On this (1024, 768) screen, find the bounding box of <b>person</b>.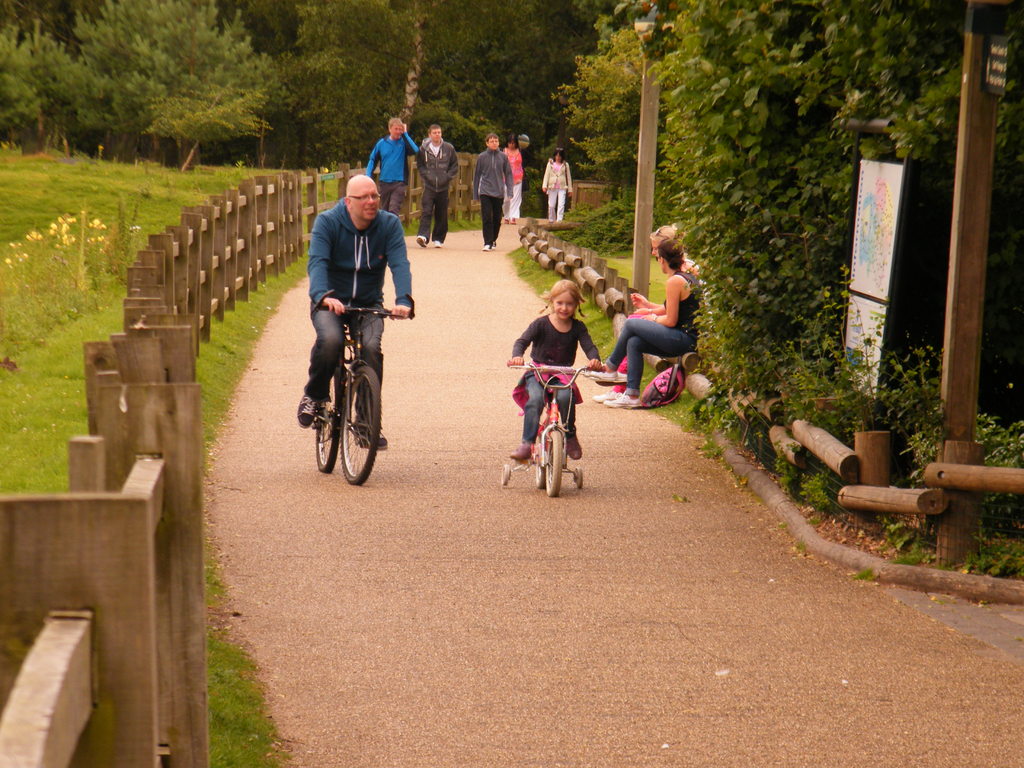
Bounding box: box=[595, 227, 723, 403].
